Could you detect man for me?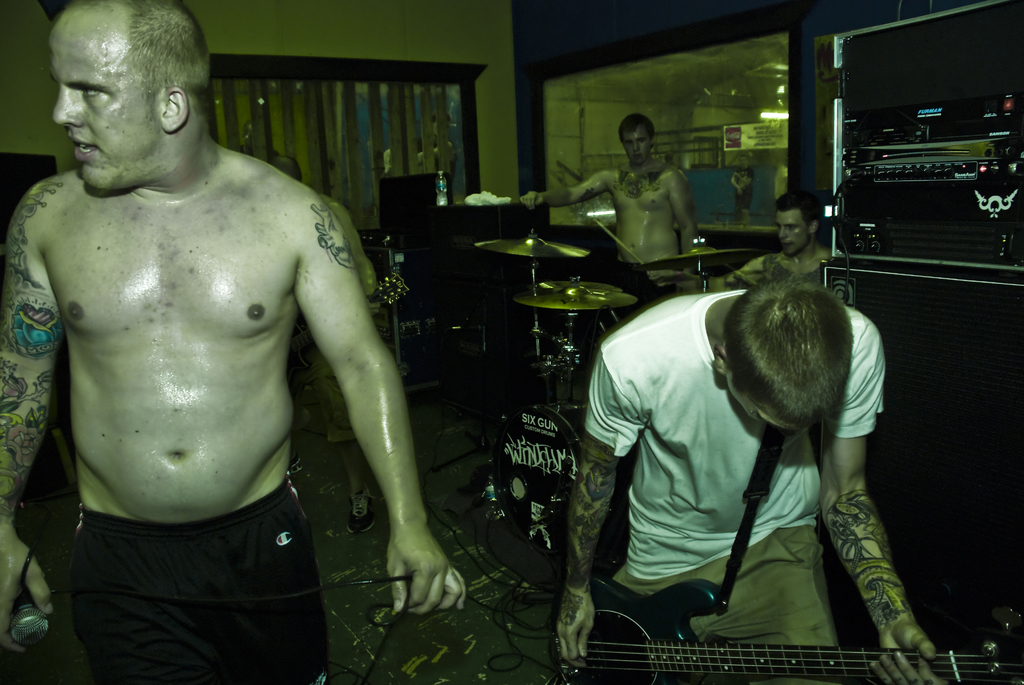
Detection result: 724:193:832:286.
